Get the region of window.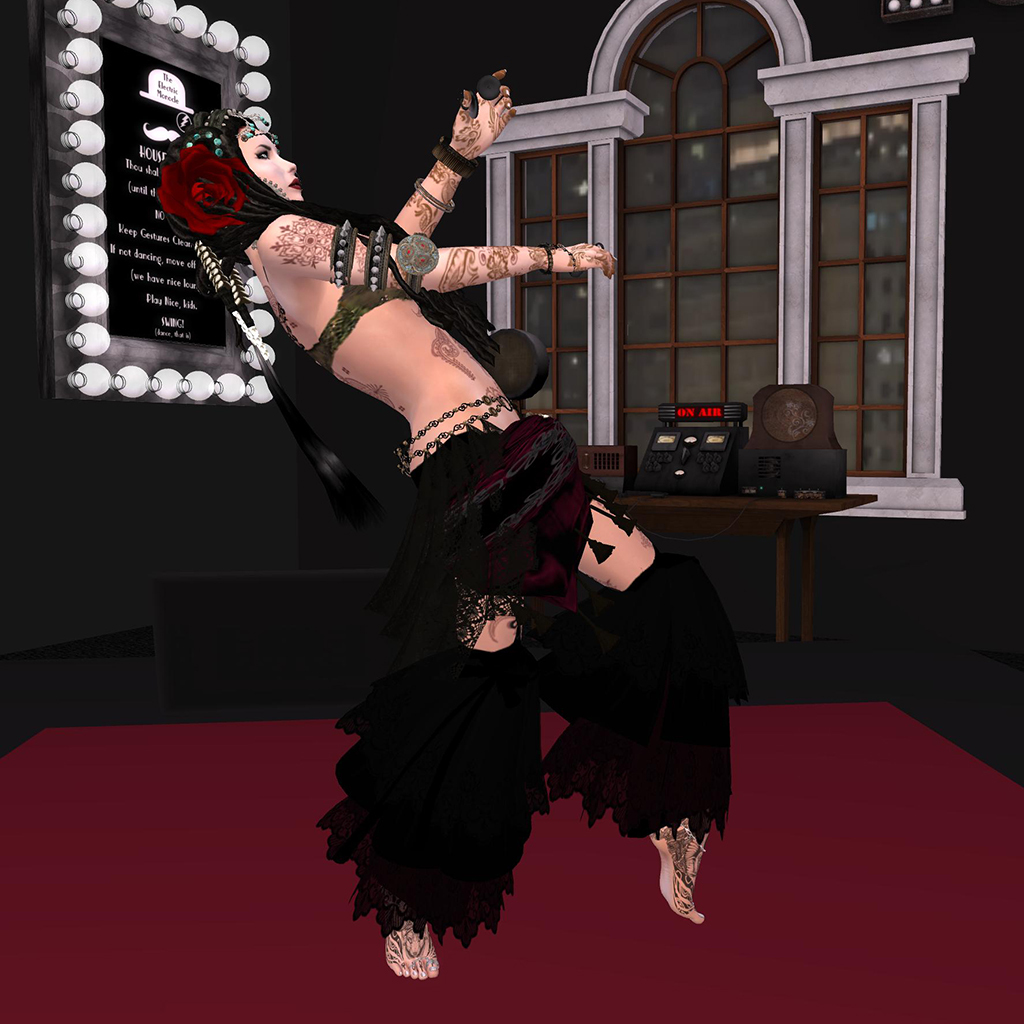
[x1=766, y1=34, x2=949, y2=472].
